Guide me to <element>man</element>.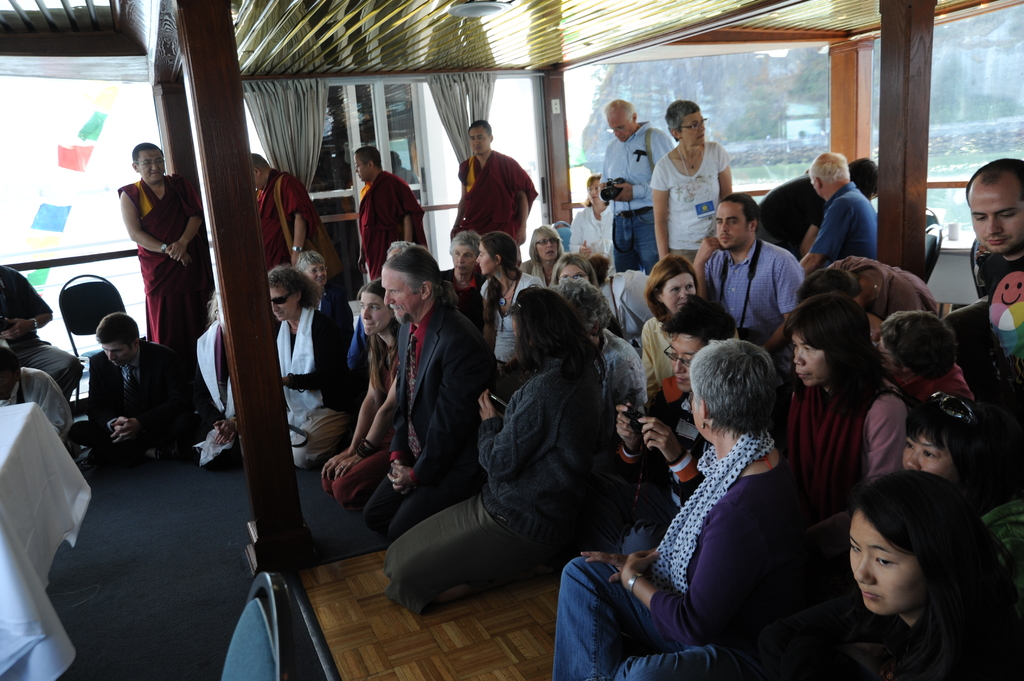
Guidance: 0, 264, 81, 399.
